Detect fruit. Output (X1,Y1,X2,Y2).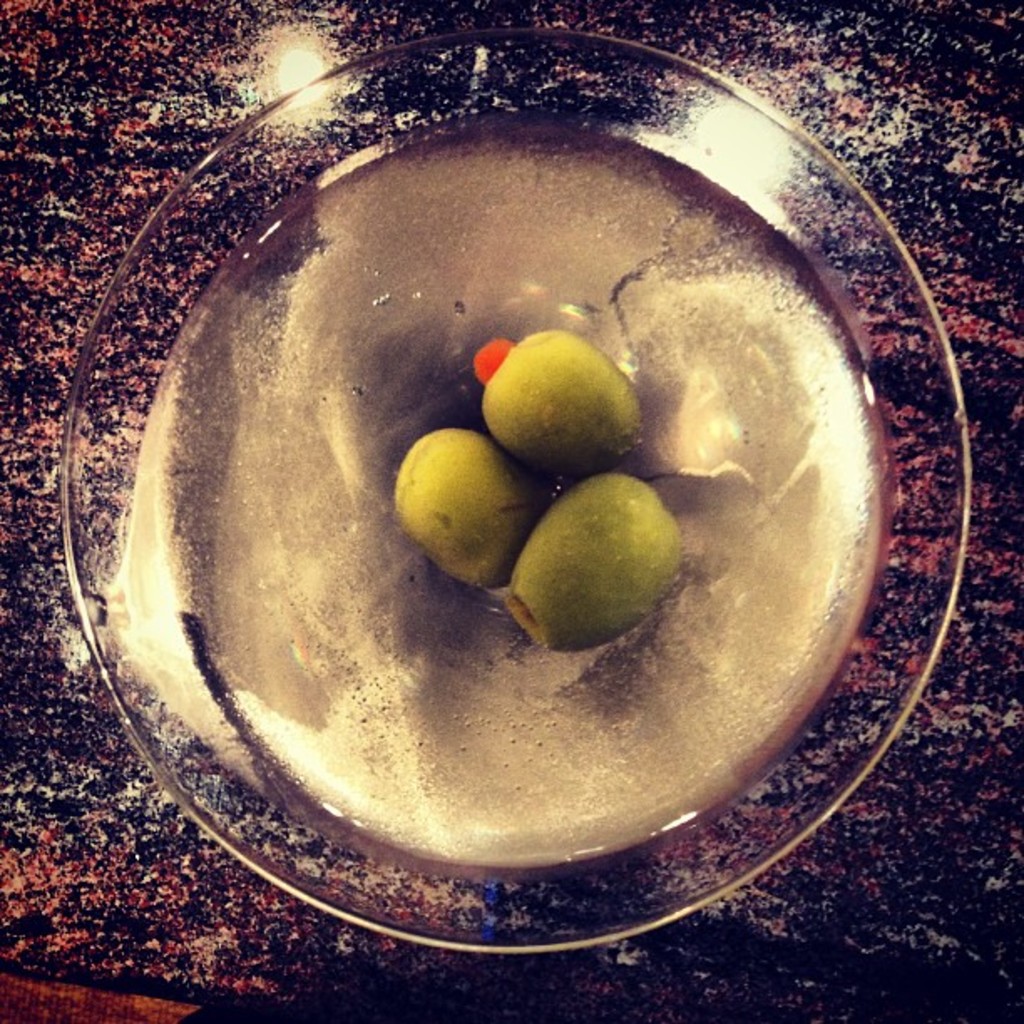
(504,465,684,654).
